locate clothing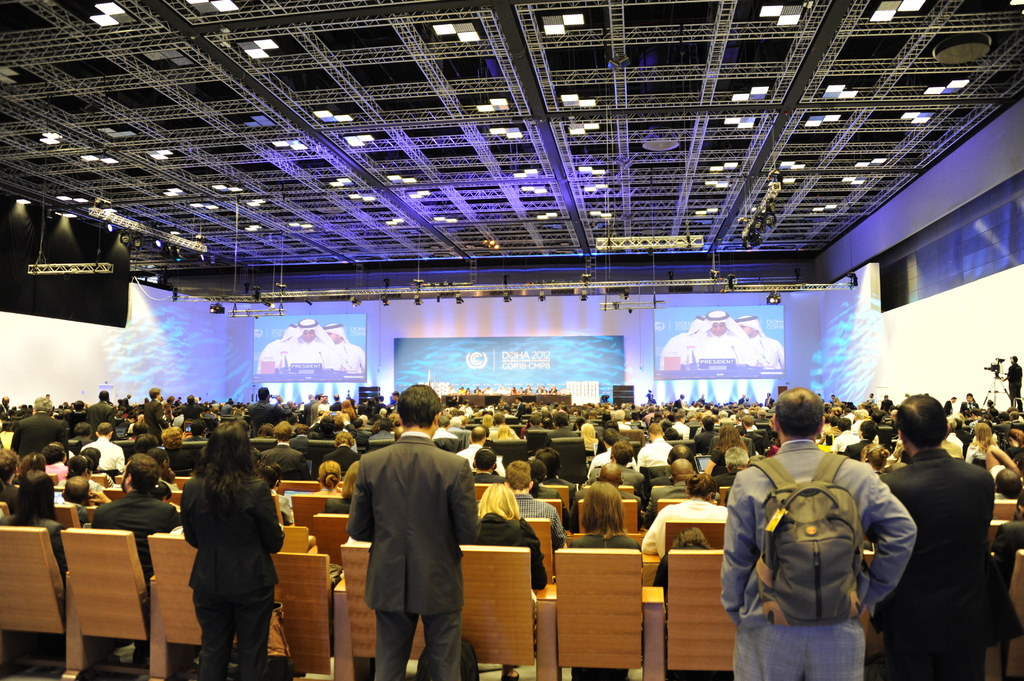
683, 330, 744, 365
